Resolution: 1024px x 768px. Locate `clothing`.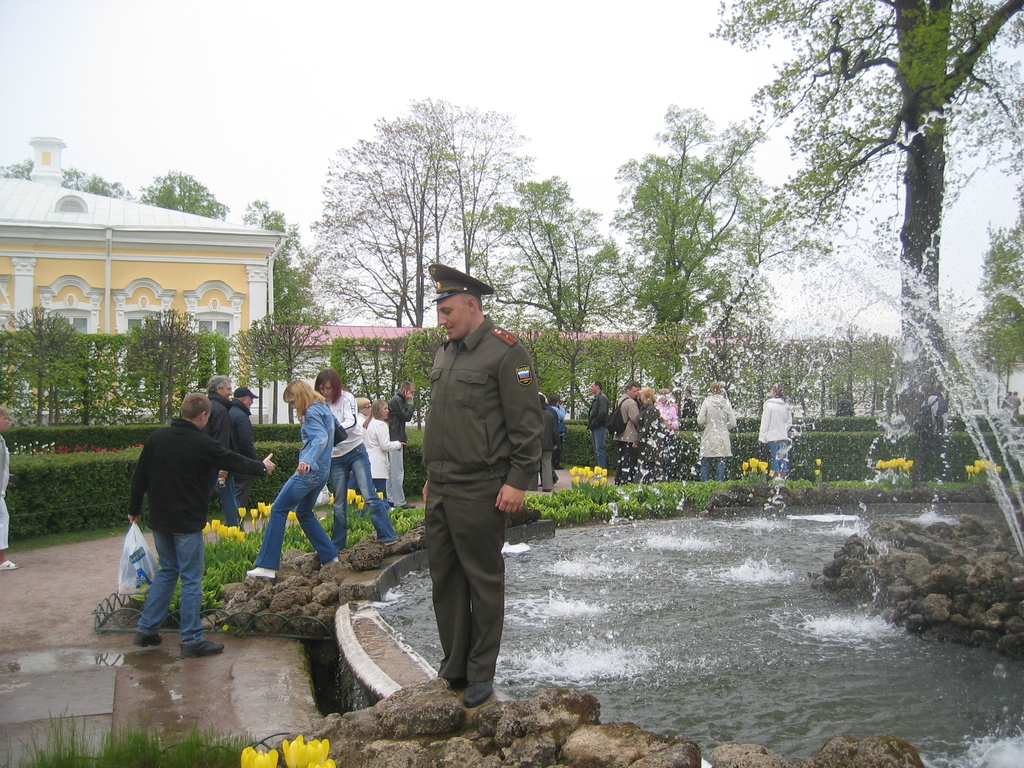
<bbox>142, 535, 210, 644</bbox>.
